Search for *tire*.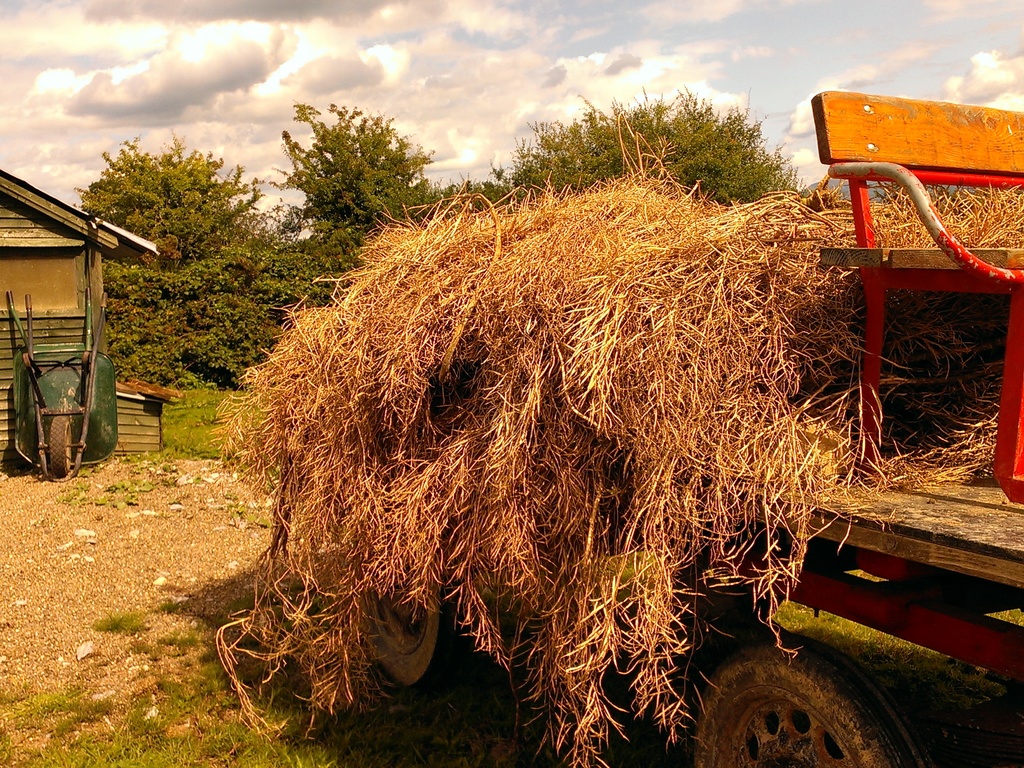
Found at Rect(351, 561, 458, 685).
